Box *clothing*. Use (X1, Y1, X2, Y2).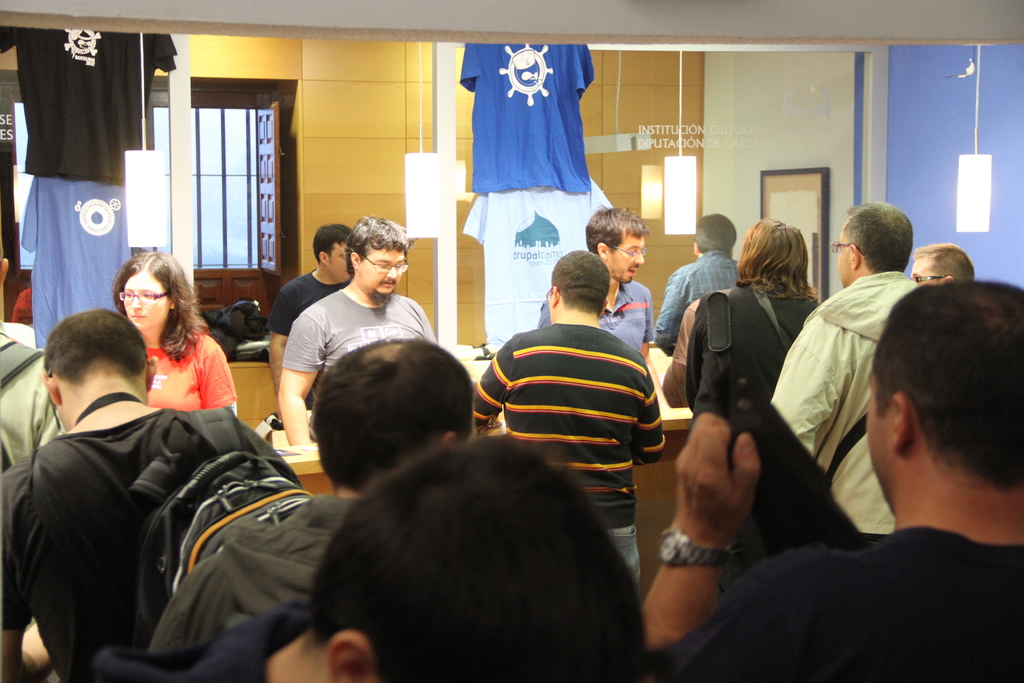
(157, 497, 363, 641).
